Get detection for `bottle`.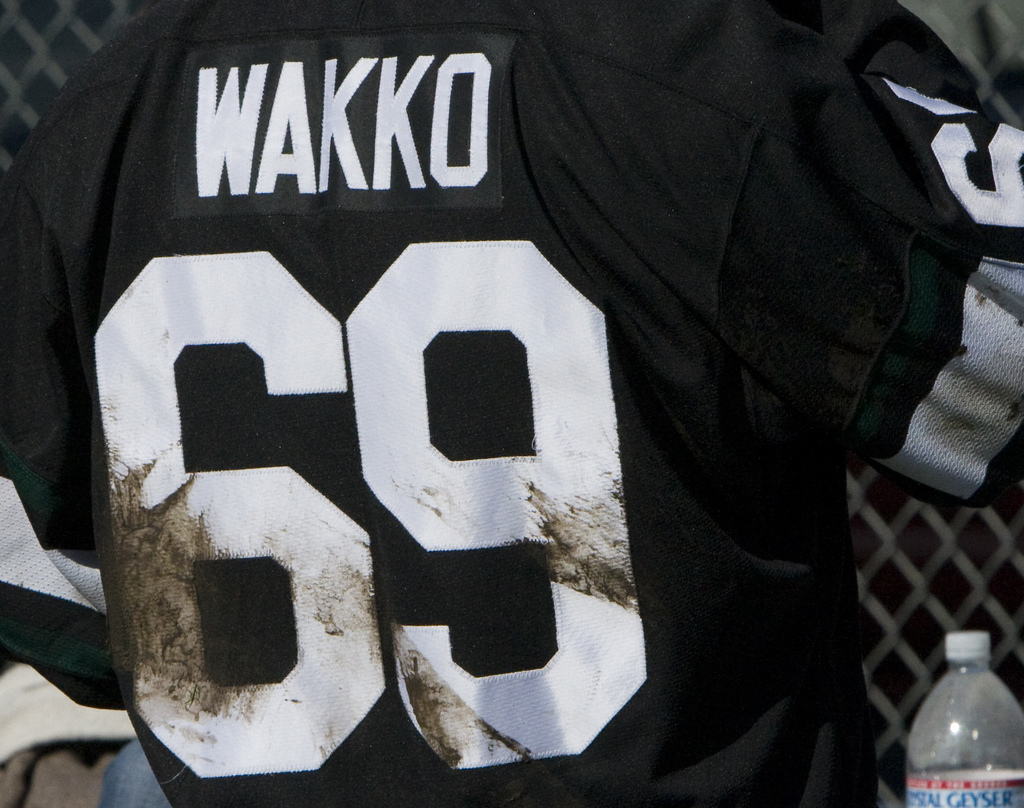
Detection: (x1=902, y1=629, x2=1023, y2=807).
